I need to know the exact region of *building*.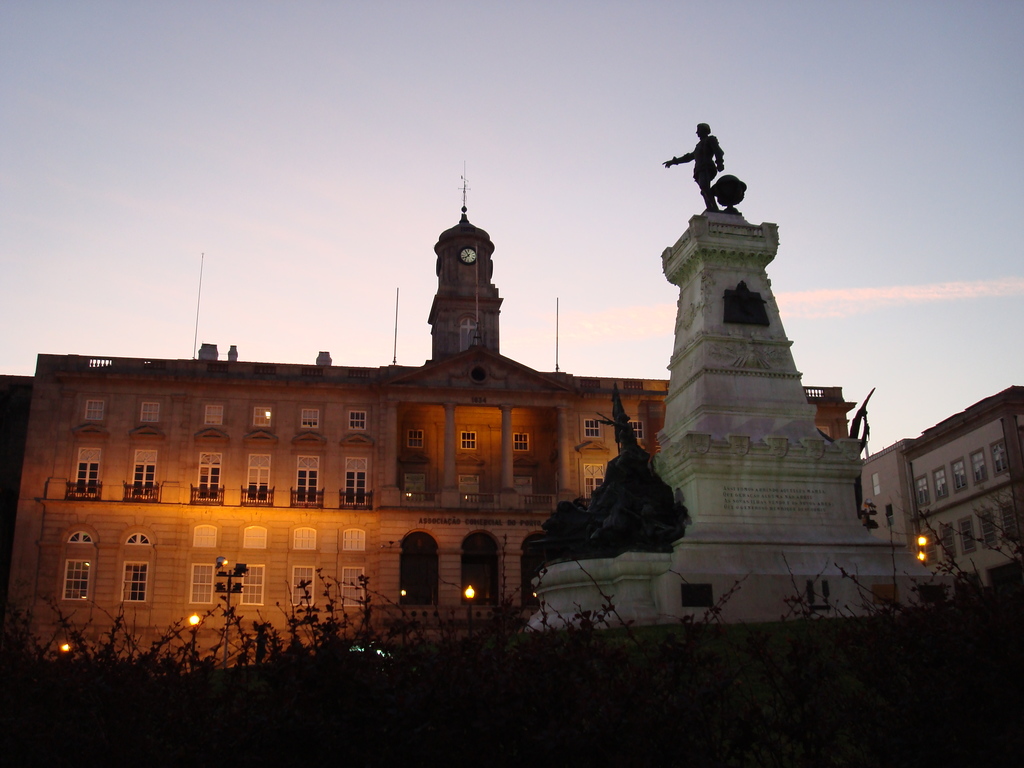
Region: bbox=(3, 199, 858, 675).
